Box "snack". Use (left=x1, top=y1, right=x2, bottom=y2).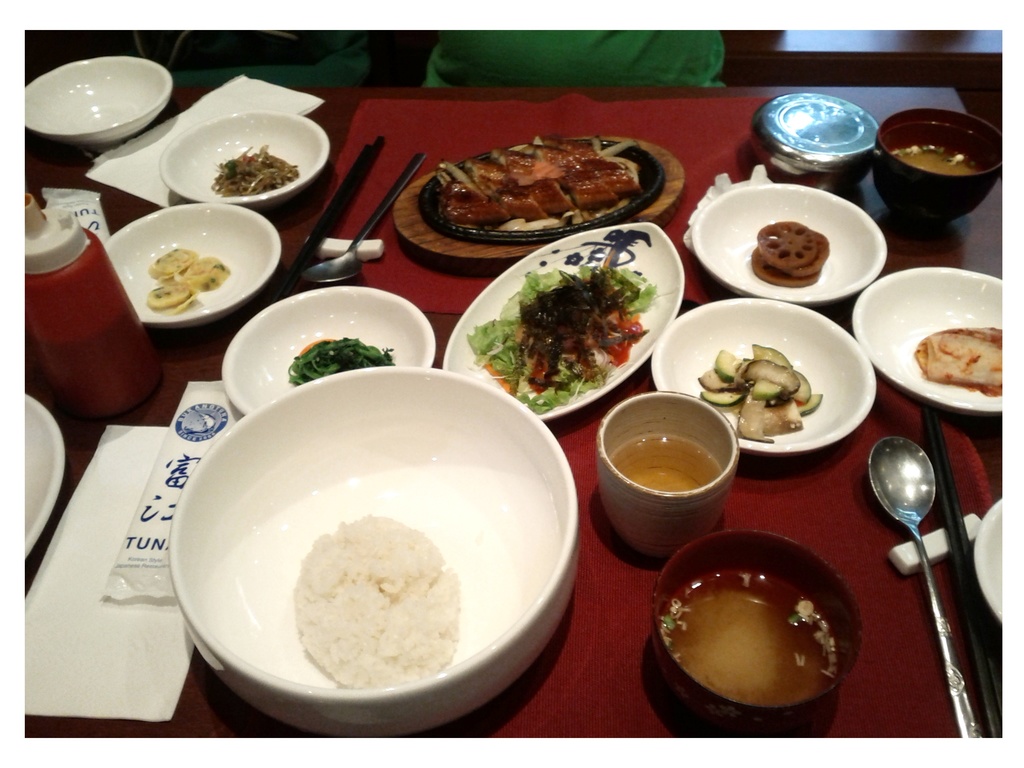
(left=202, top=135, right=297, bottom=188).
